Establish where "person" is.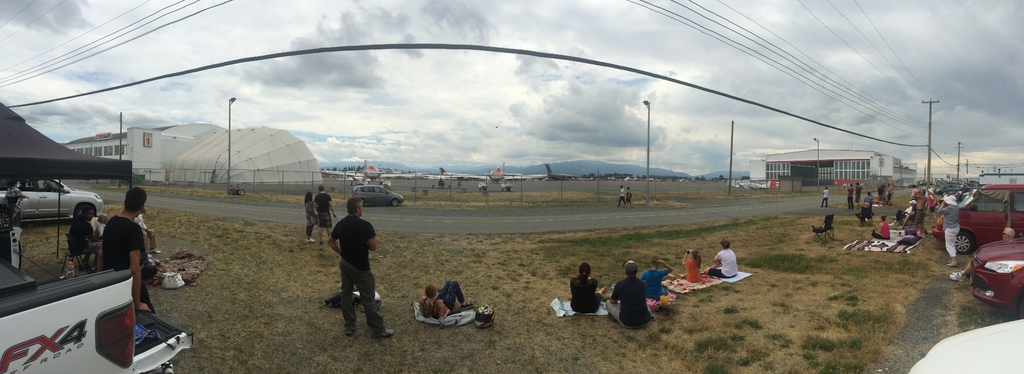
Established at 820/187/828/208.
